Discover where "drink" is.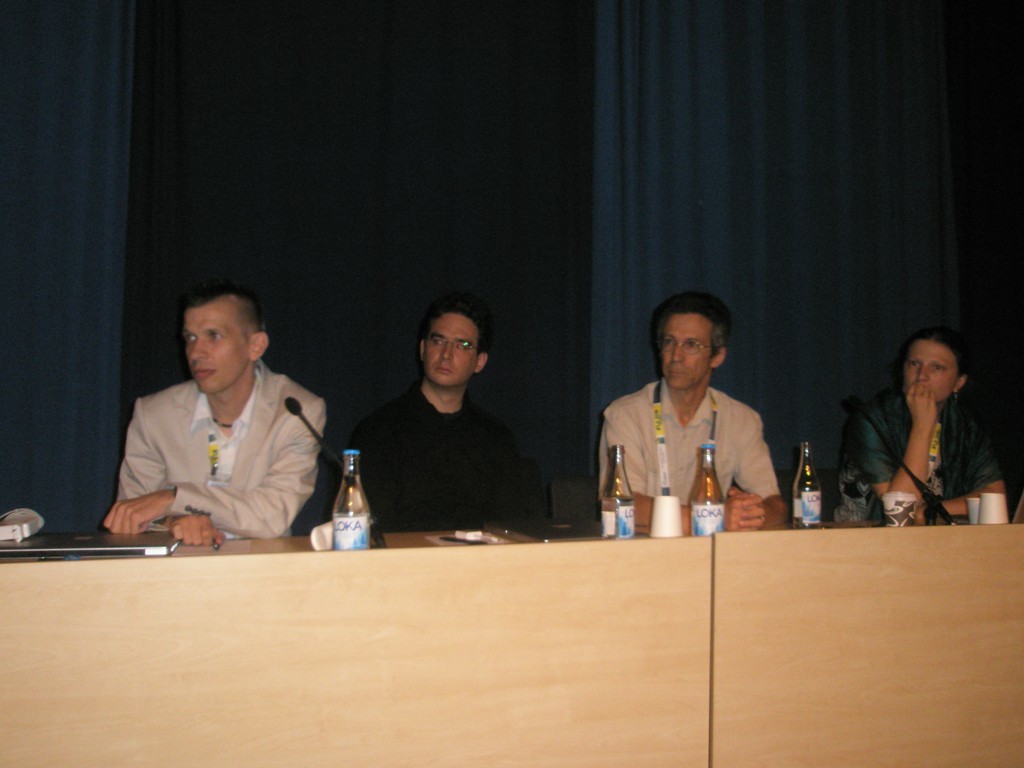
Discovered at <bbox>791, 441, 822, 525</bbox>.
